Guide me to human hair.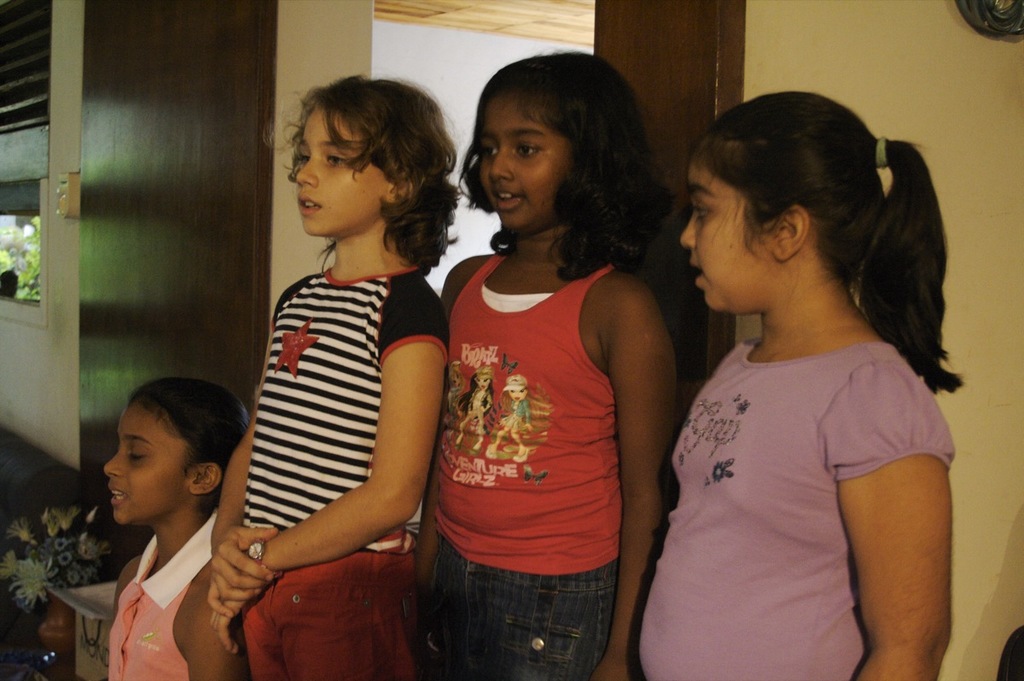
Guidance: BBox(667, 95, 954, 352).
